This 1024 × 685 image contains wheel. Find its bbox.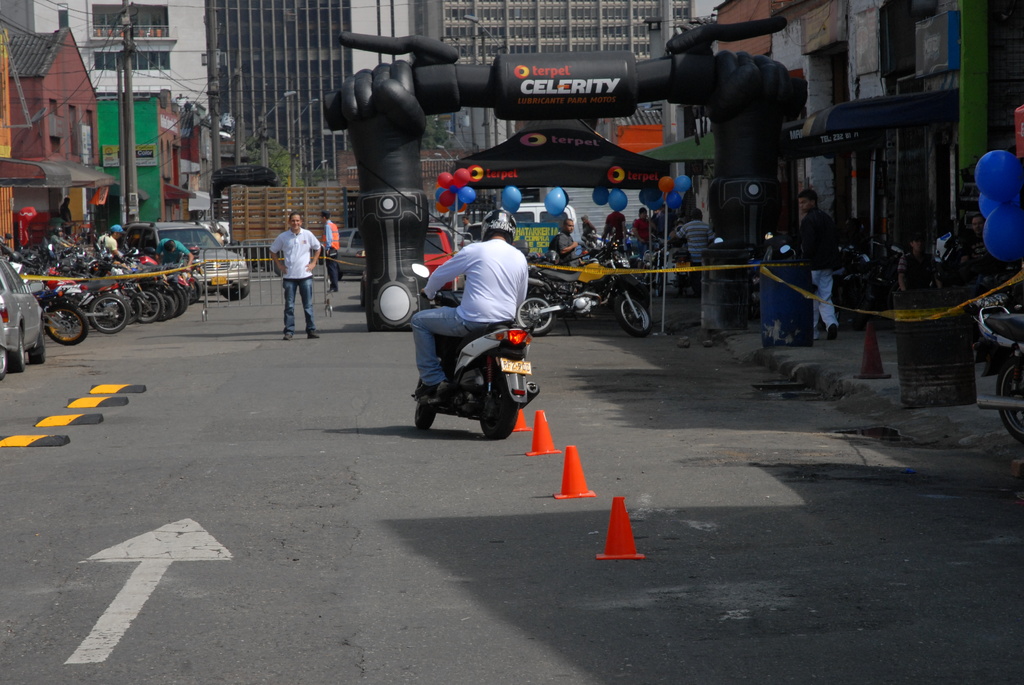
(135,292,166,326).
